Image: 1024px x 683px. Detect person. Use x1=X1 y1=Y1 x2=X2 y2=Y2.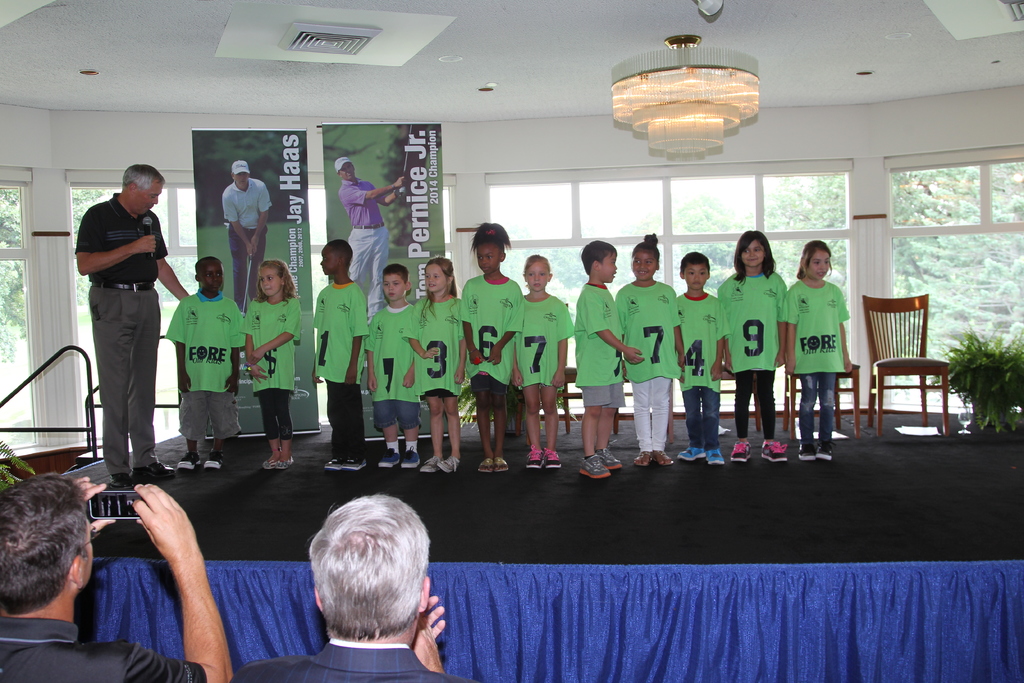
x1=335 y1=156 x2=403 y2=317.
